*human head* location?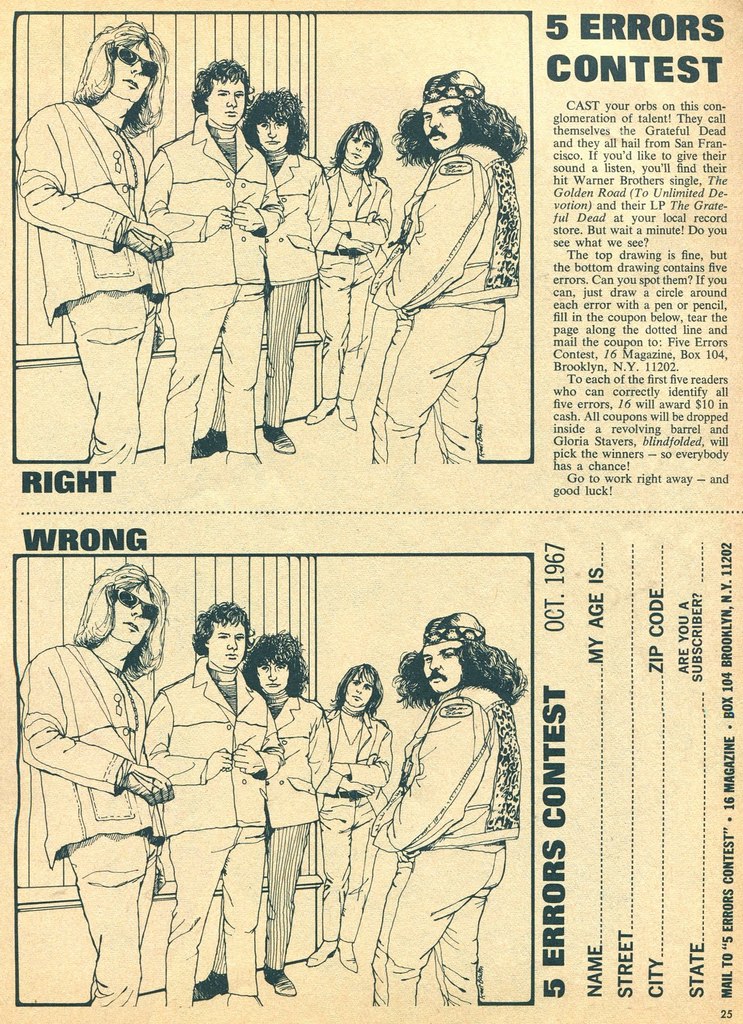
locate(251, 630, 305, 693)
